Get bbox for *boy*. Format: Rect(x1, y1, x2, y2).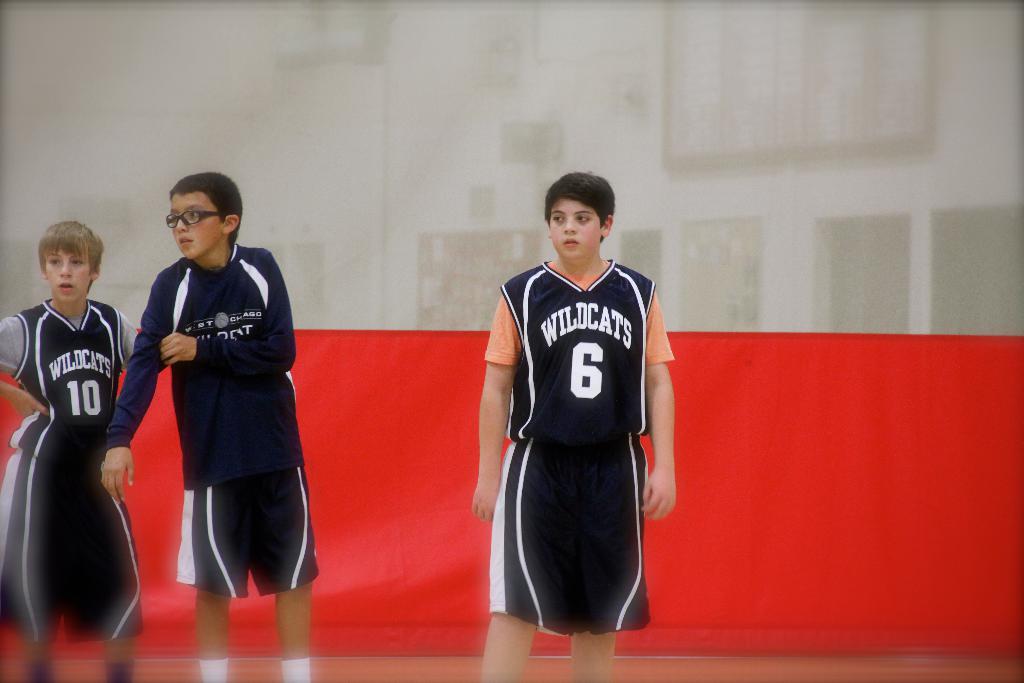
Rect(101, 173, 320, 682).
